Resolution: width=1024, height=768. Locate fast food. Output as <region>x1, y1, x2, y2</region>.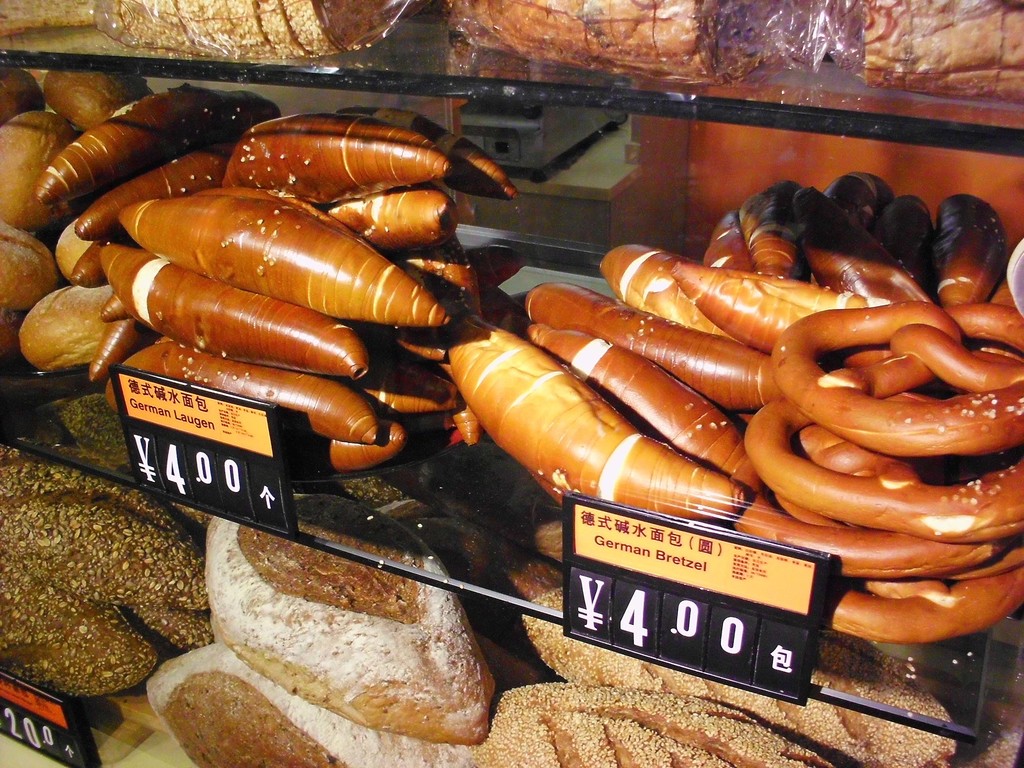
<region>499, 671, 829, 767</region>.
